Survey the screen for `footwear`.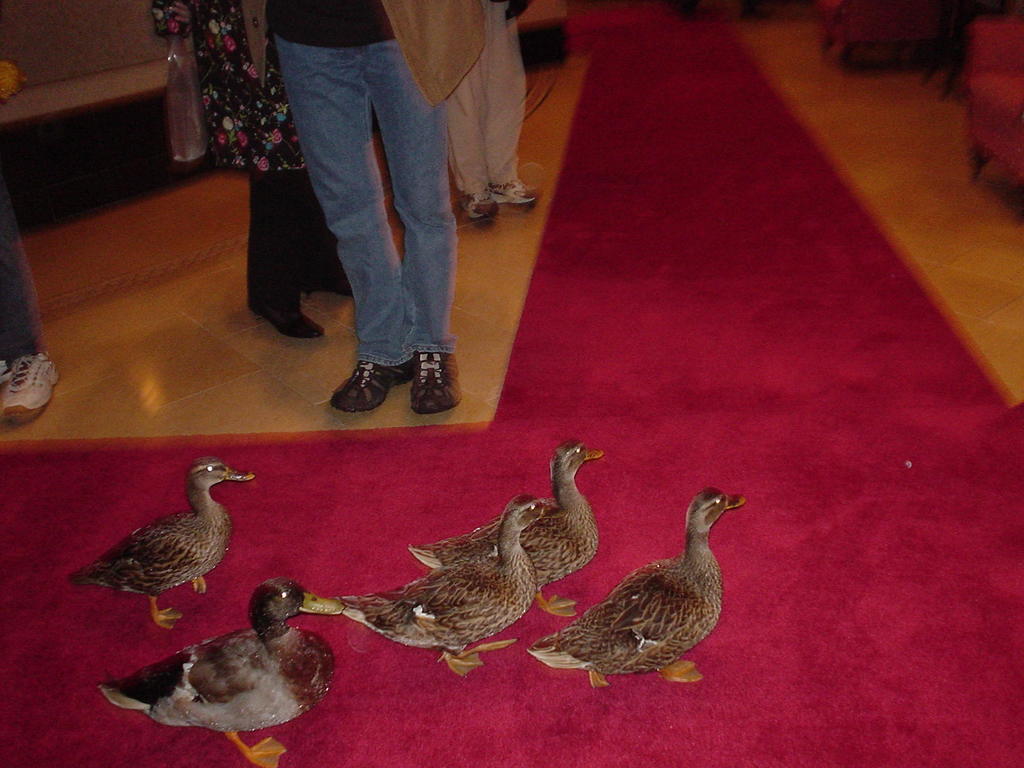
Survey found: locate(322, 262, 362, 307).
